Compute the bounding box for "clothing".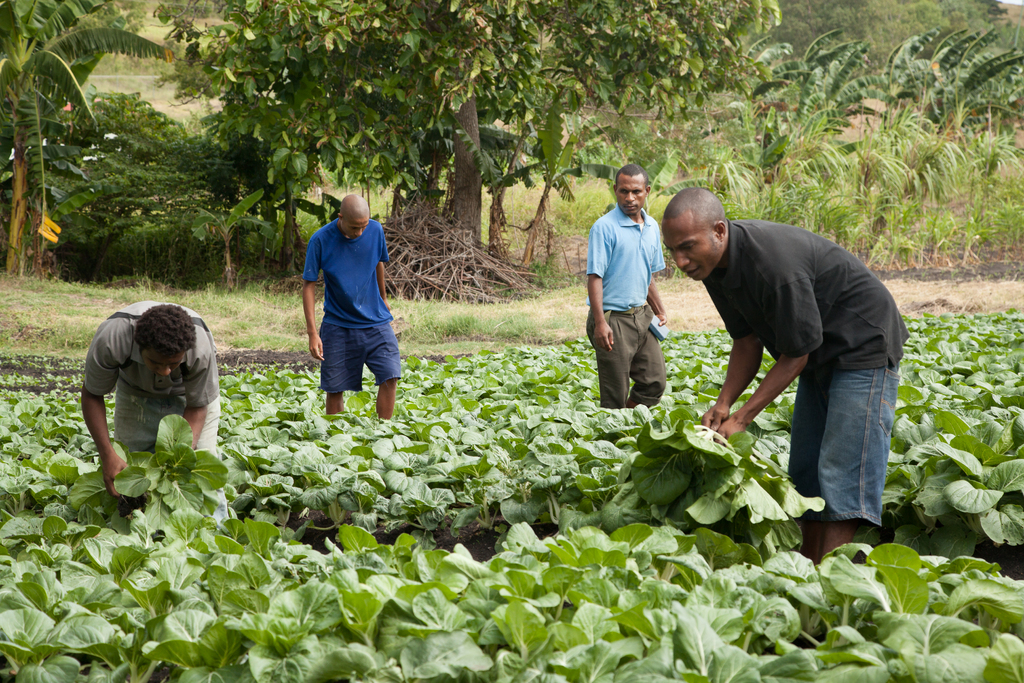
l=586, t=199, r=670, b=407.
